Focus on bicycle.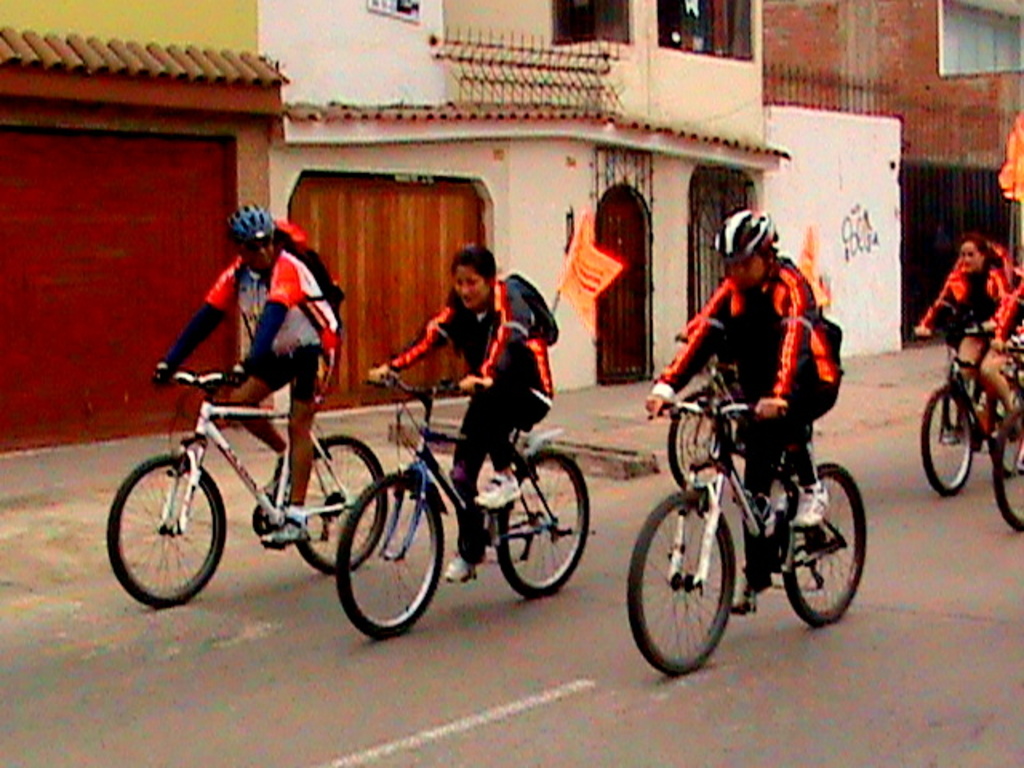
Focused at select_region(989, 342, 1022, 533).
